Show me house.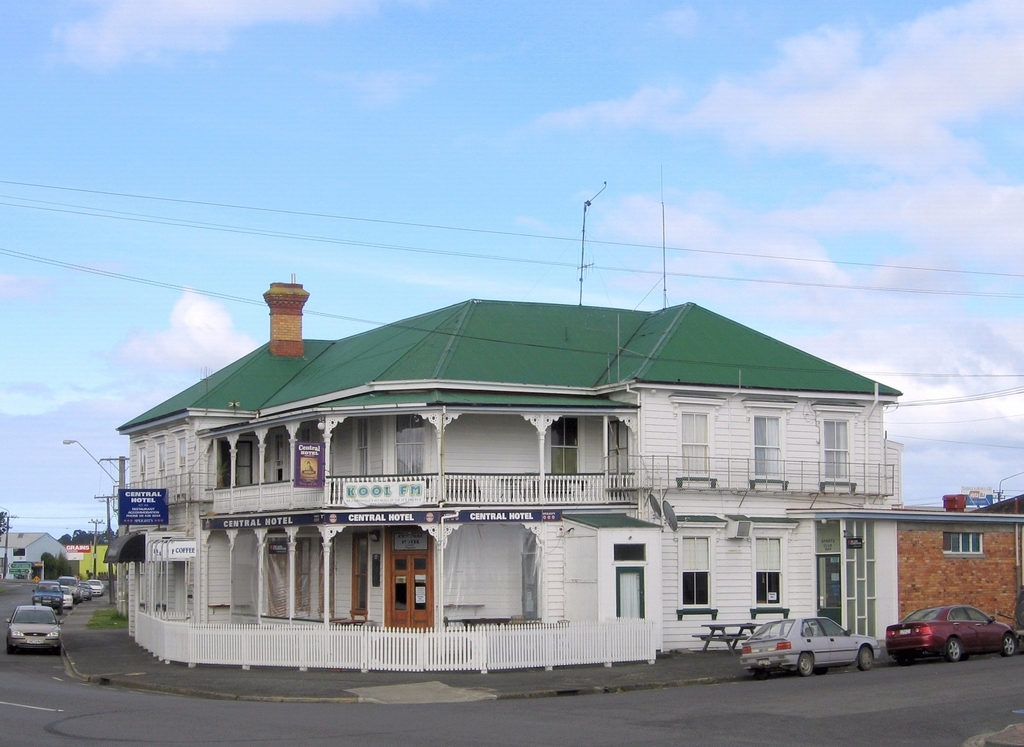
house is here: detection(889, 494, 1023, 629).
